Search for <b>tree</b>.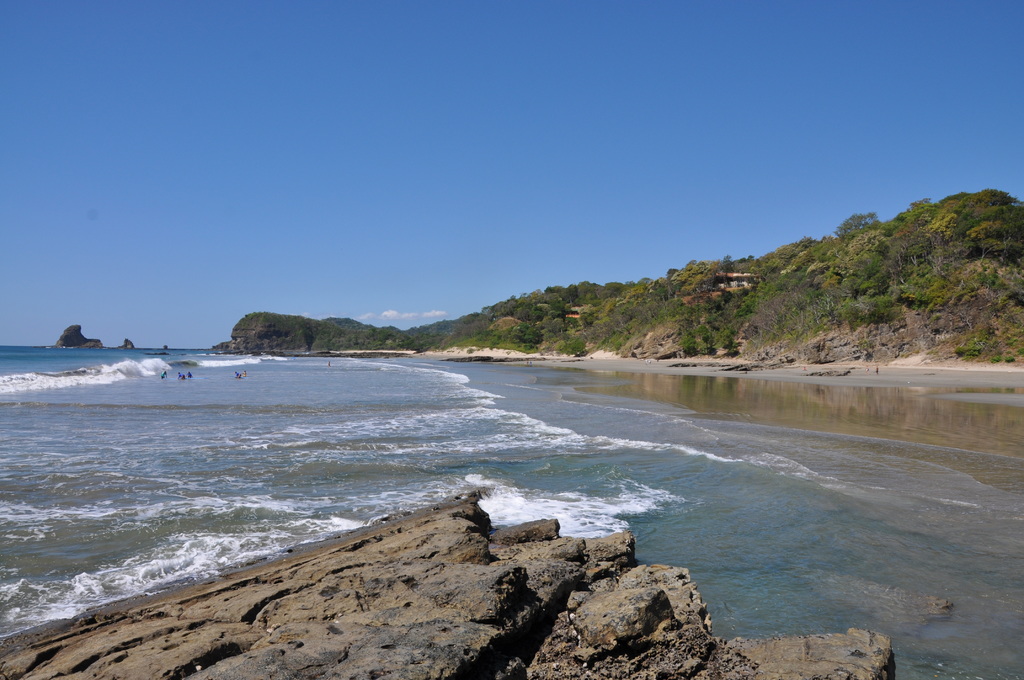
Found at select_region(843, 213, 878, 240).
